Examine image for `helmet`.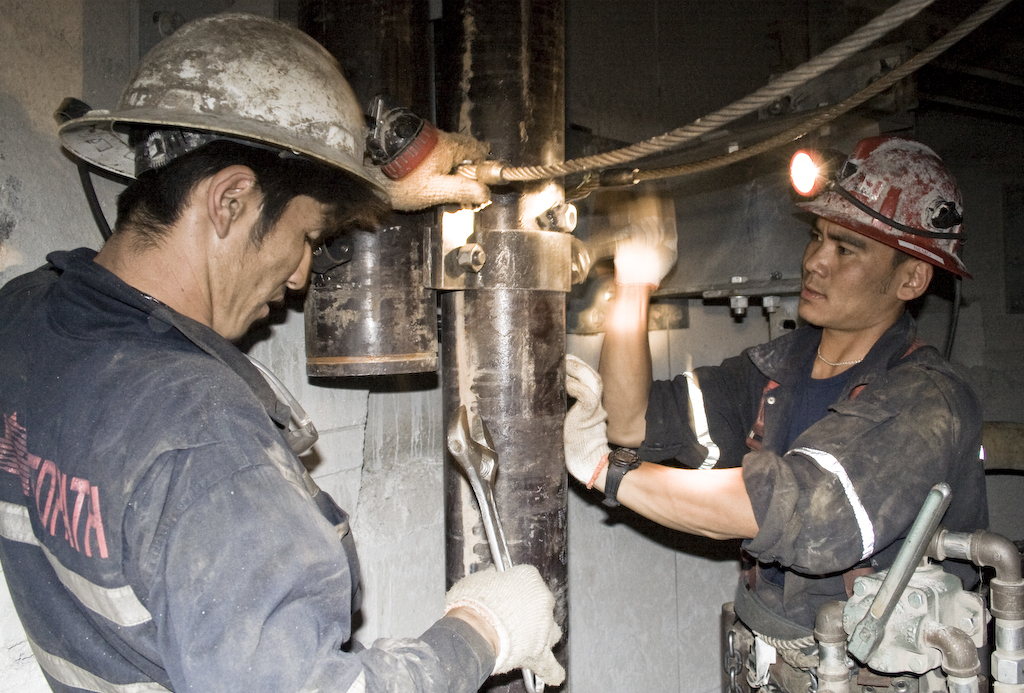
Examination result: <region>786, 139, 970, 283</region>.
